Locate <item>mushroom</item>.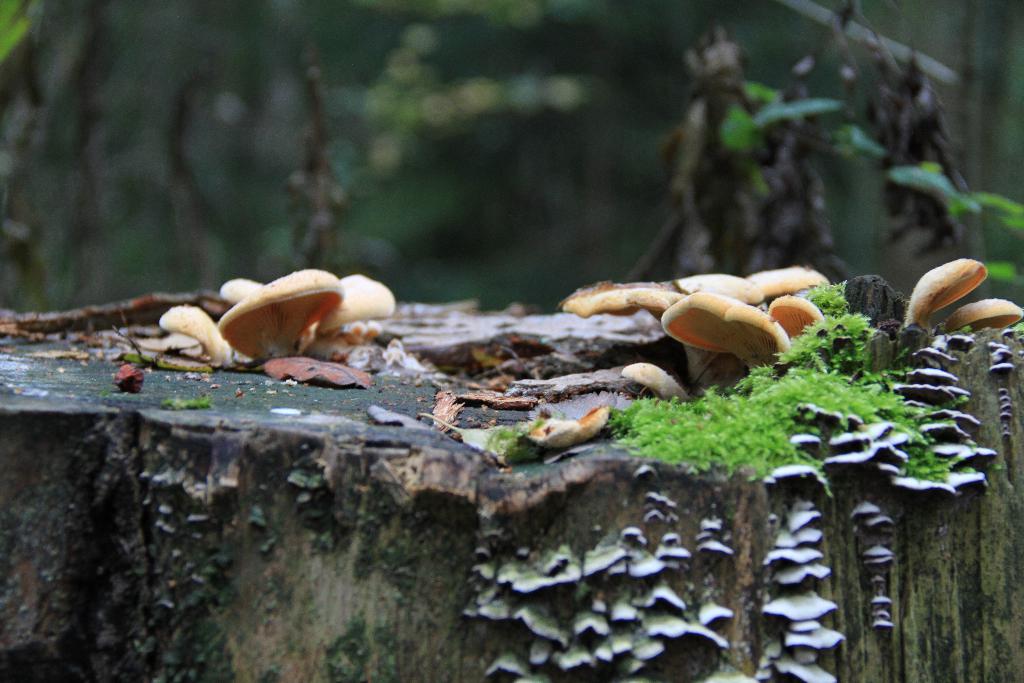
Bounding box: x1=676, y1=267, x2=750, y2=303.
